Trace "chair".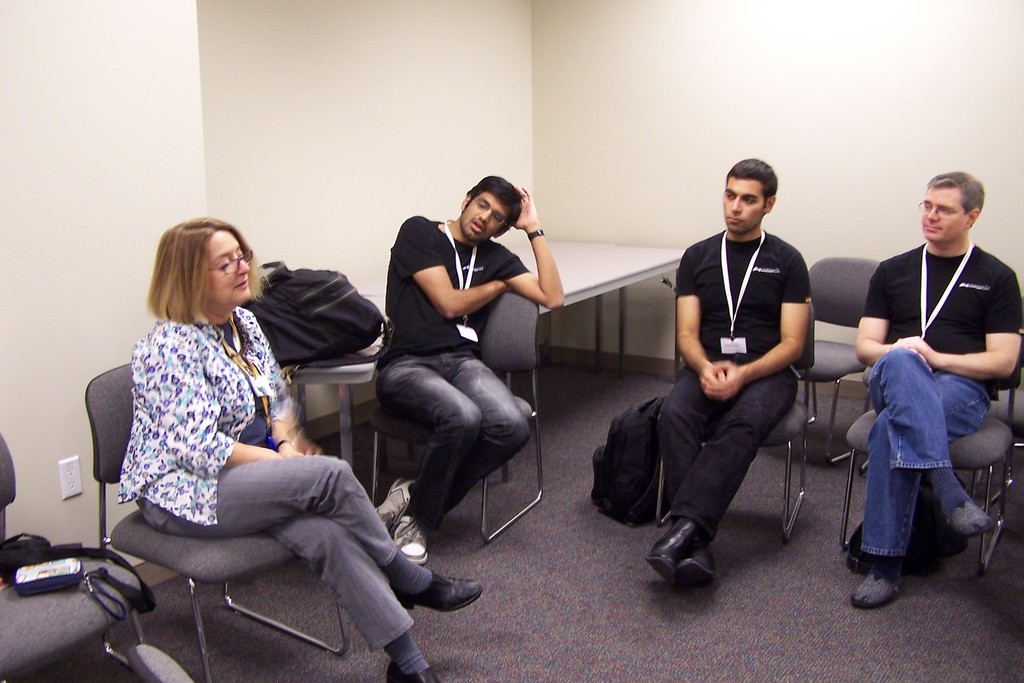
Traced to detection(783, 251, 885, 462).
